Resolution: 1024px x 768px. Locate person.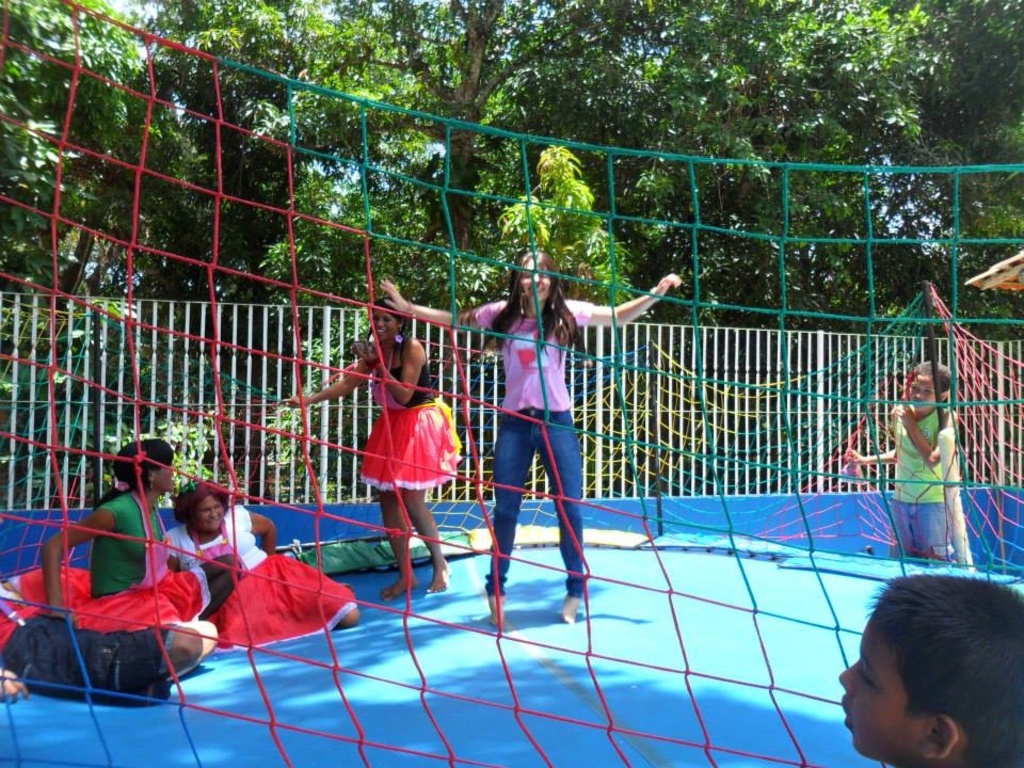
bbox(370, 260, 686, 635).
